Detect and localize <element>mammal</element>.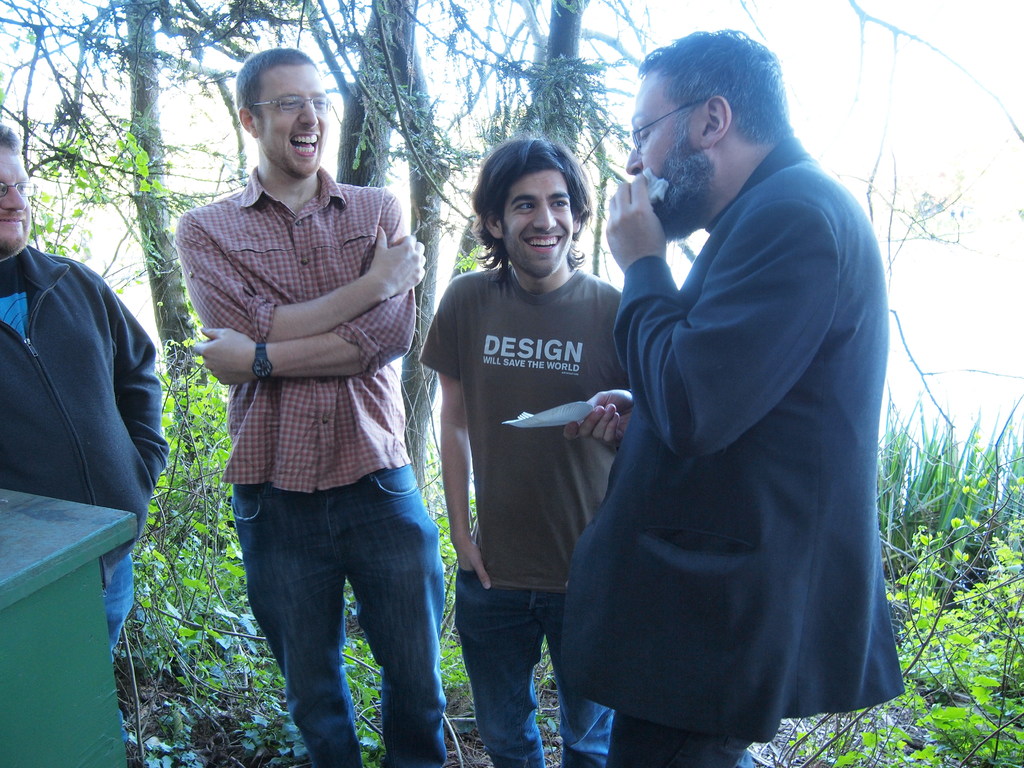
Localized at crop(175, 46, 447, 764).
